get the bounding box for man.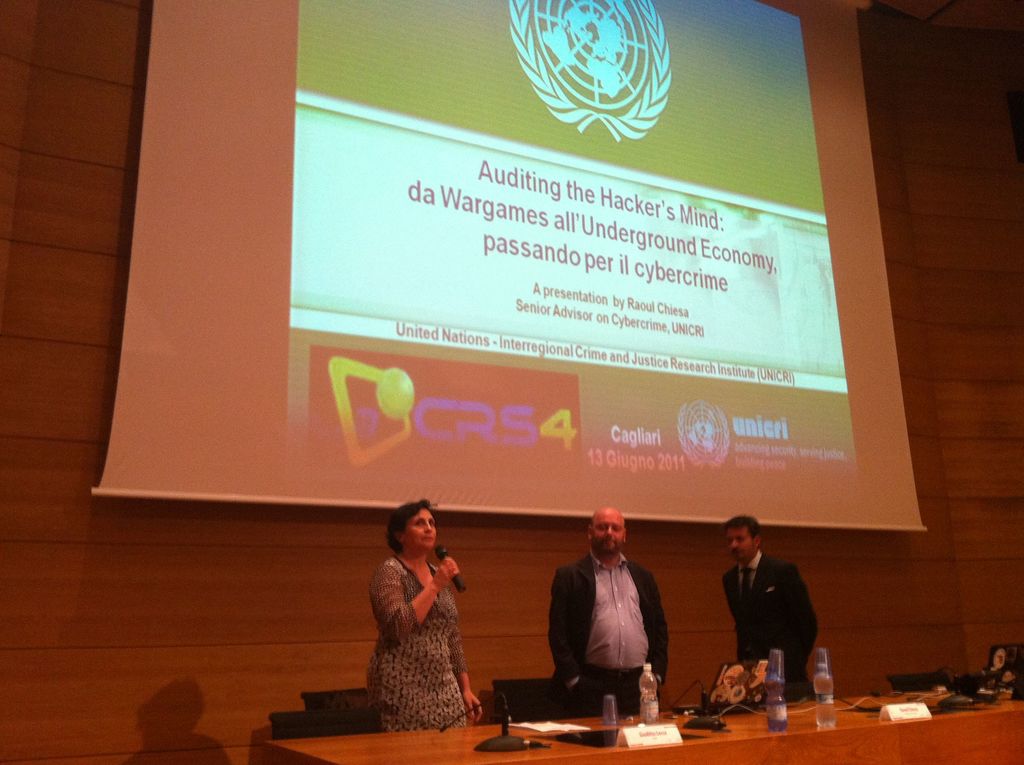
<box>548,512,665,715</box>.
